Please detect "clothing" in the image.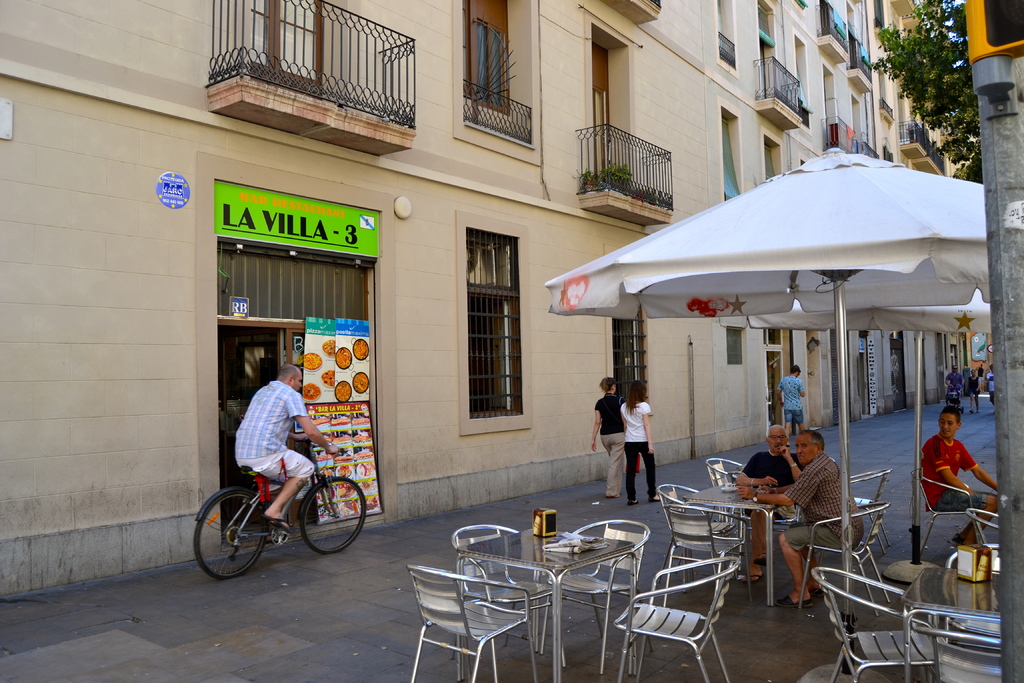
<bbox>913, 439, 977, 511</bbox>.
